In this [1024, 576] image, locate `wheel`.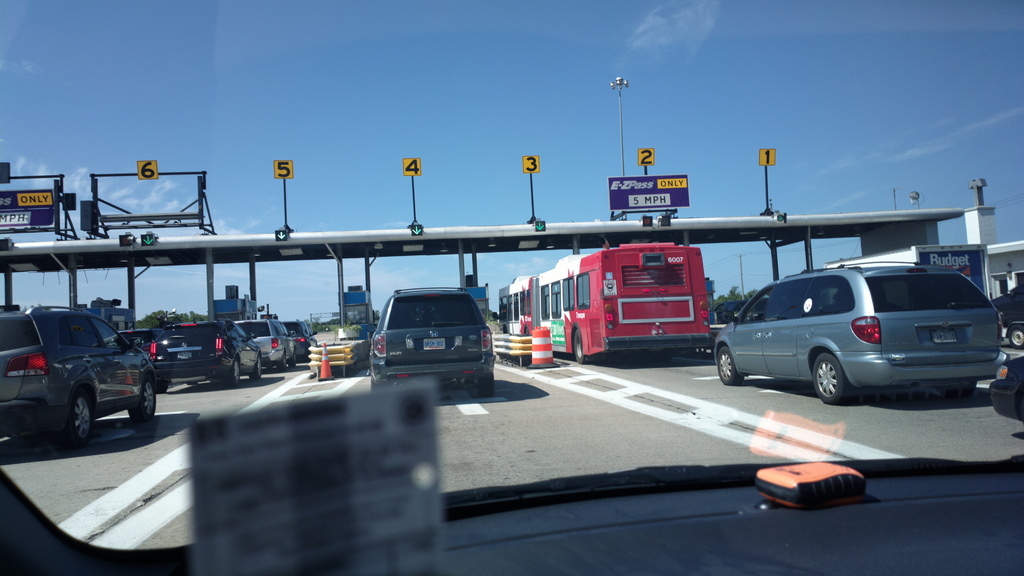
Bounding box: 253,358,263,383.
